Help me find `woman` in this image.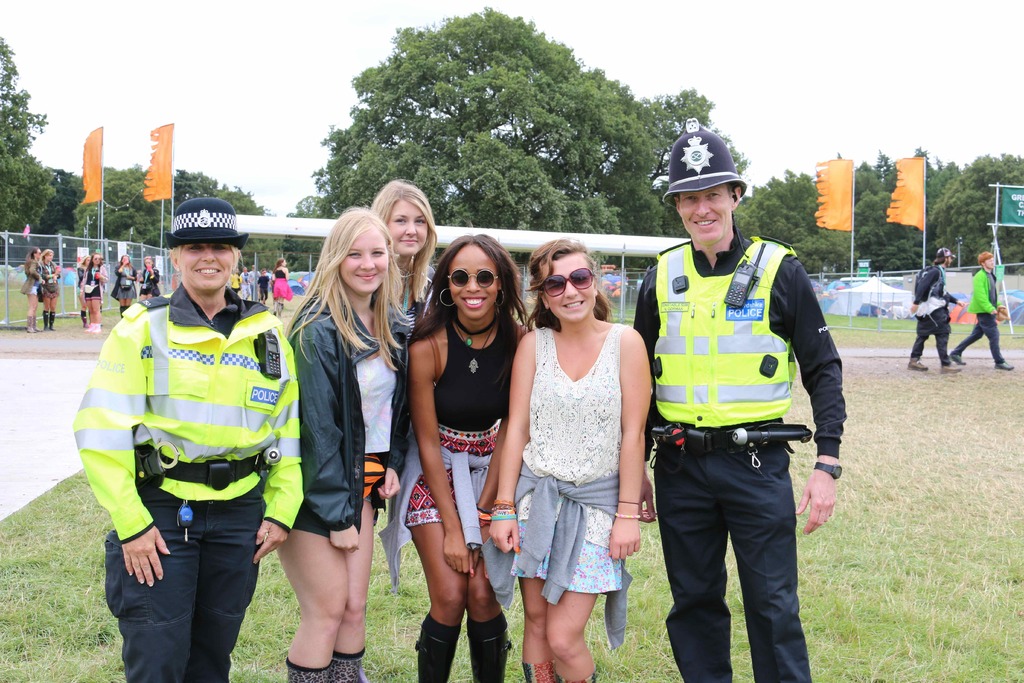
Found it: locate(369, 179, 437, 330).
